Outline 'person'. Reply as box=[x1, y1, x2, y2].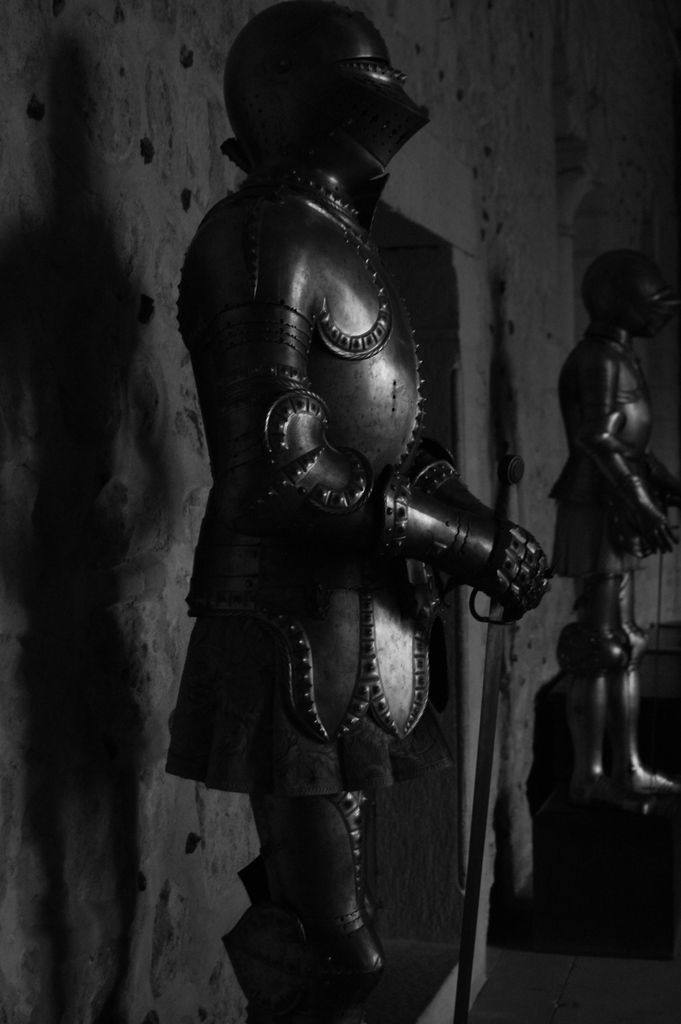
box=[165, 8, 518, 1023].
